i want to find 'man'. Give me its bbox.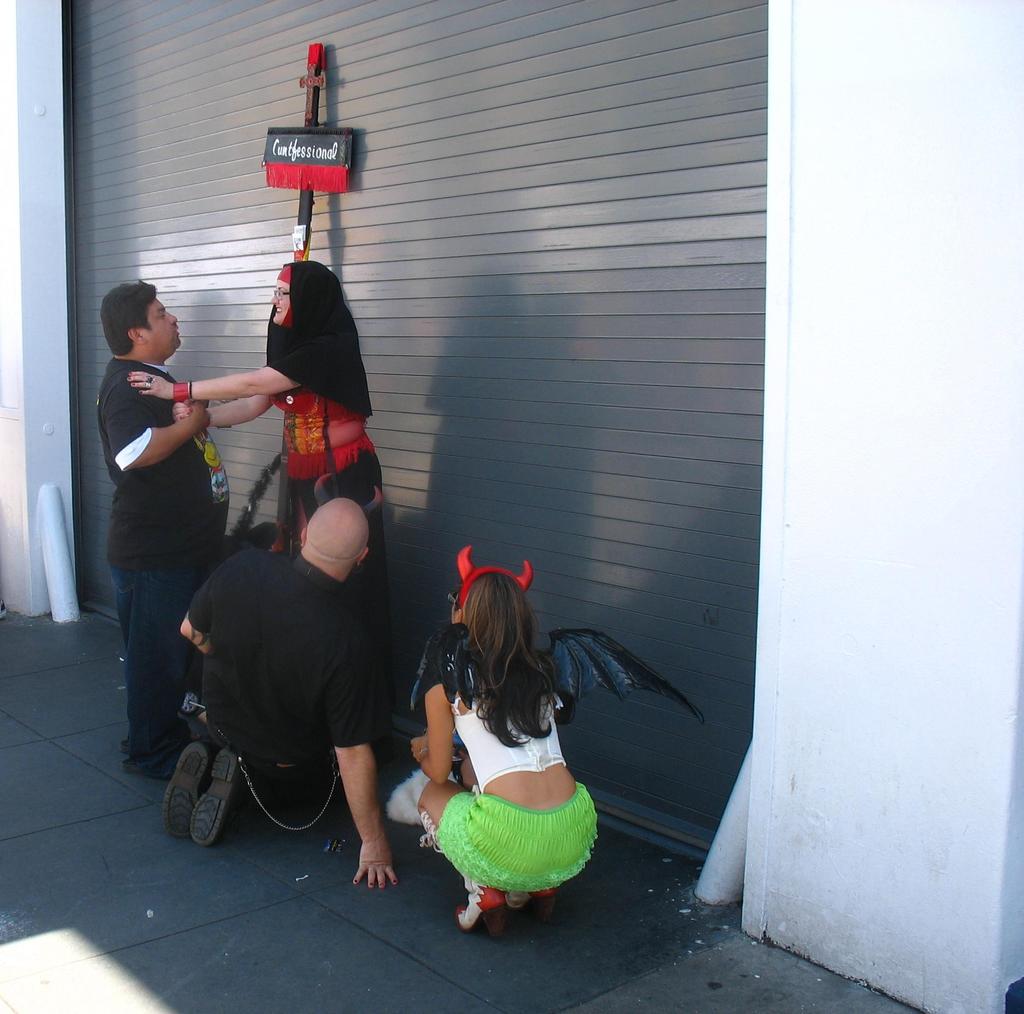
159/500/387/890.
